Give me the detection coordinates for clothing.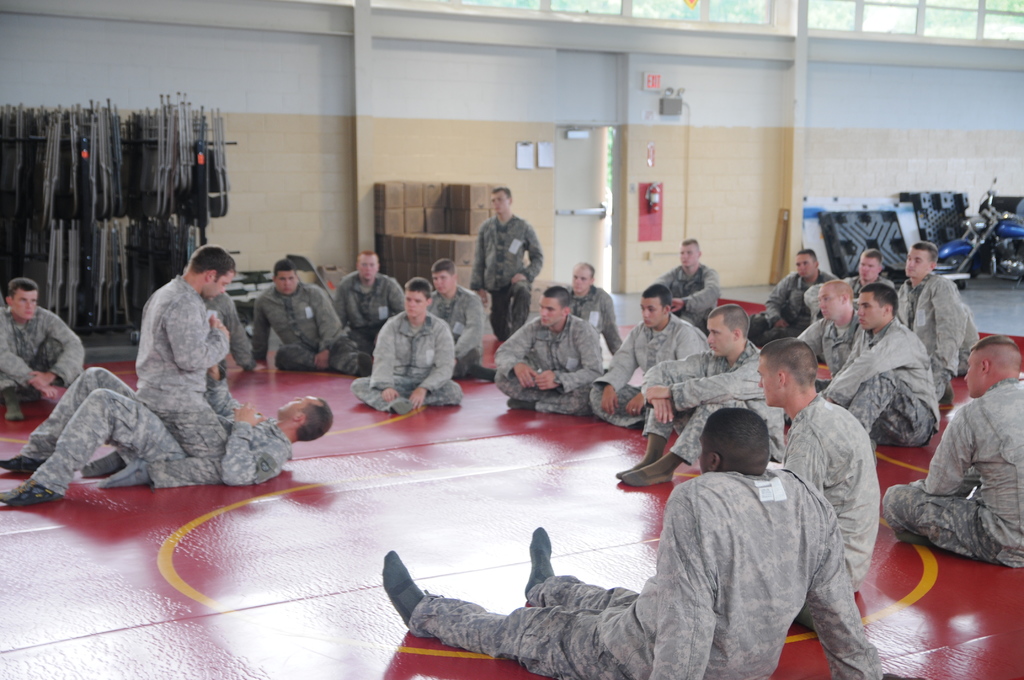
{"left": 645, "top": 343, "right": 787, "bottom": 467}.
